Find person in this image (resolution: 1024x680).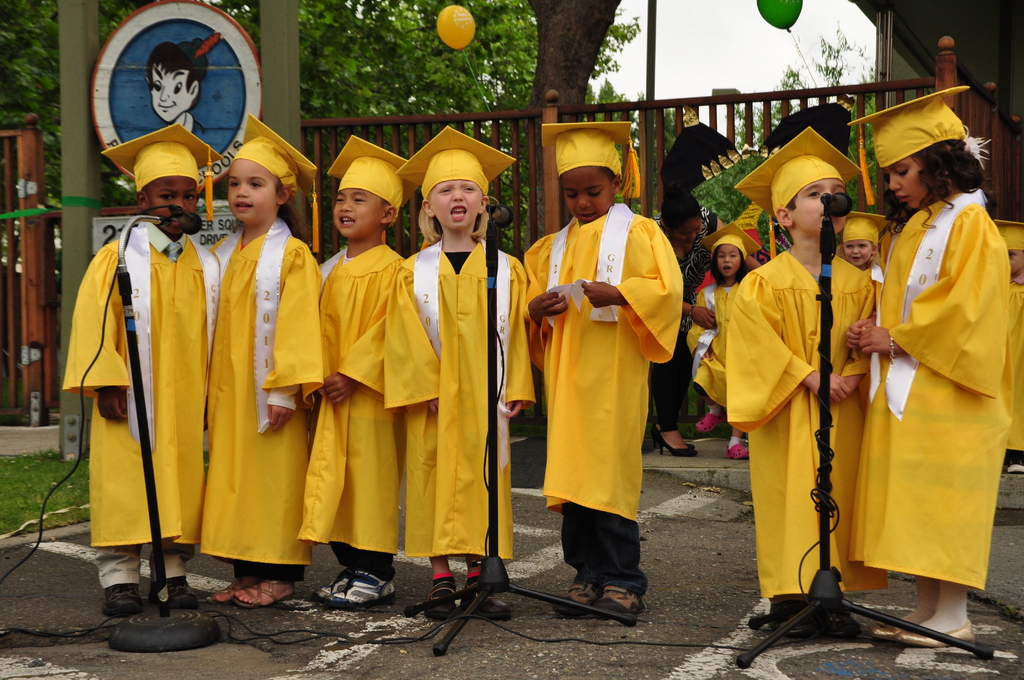
852 79 999 656.
